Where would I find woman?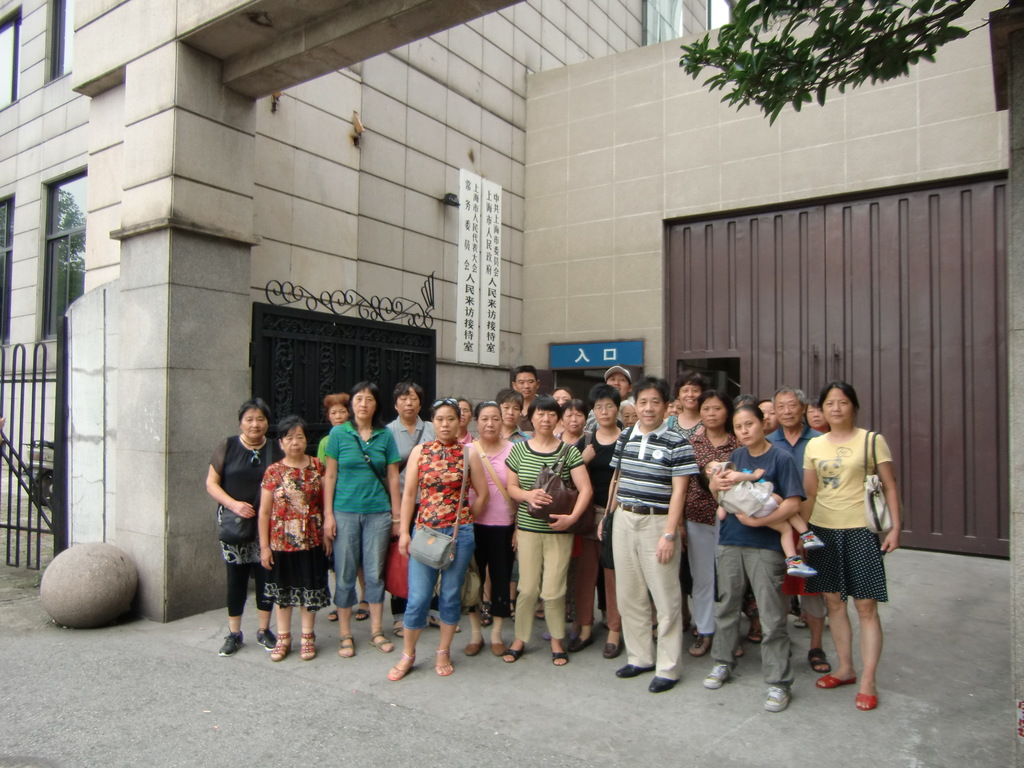
At bbox=(313, 393, 361, 472).
